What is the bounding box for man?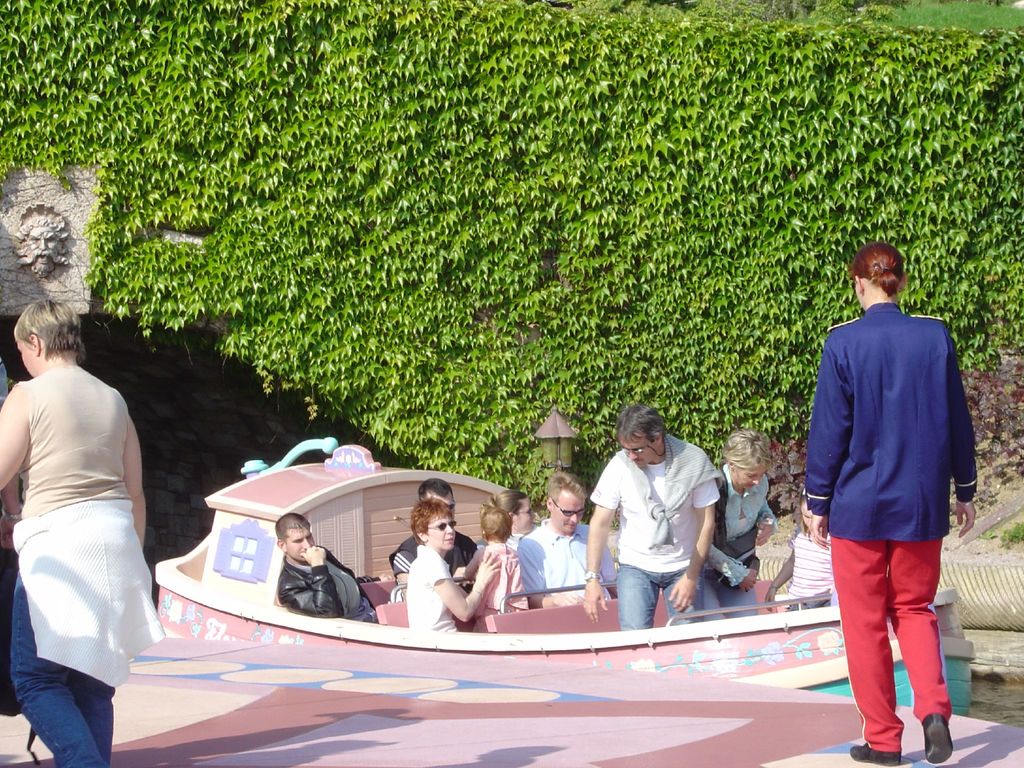
515/471/616/610.
